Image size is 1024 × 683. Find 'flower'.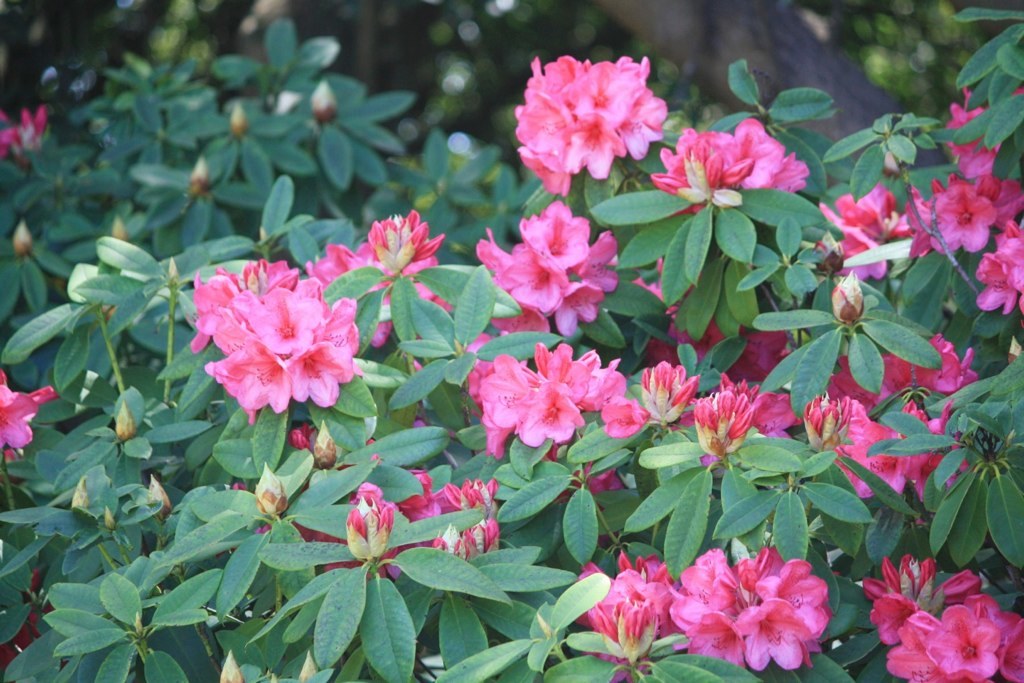
[0,102,46,155].
